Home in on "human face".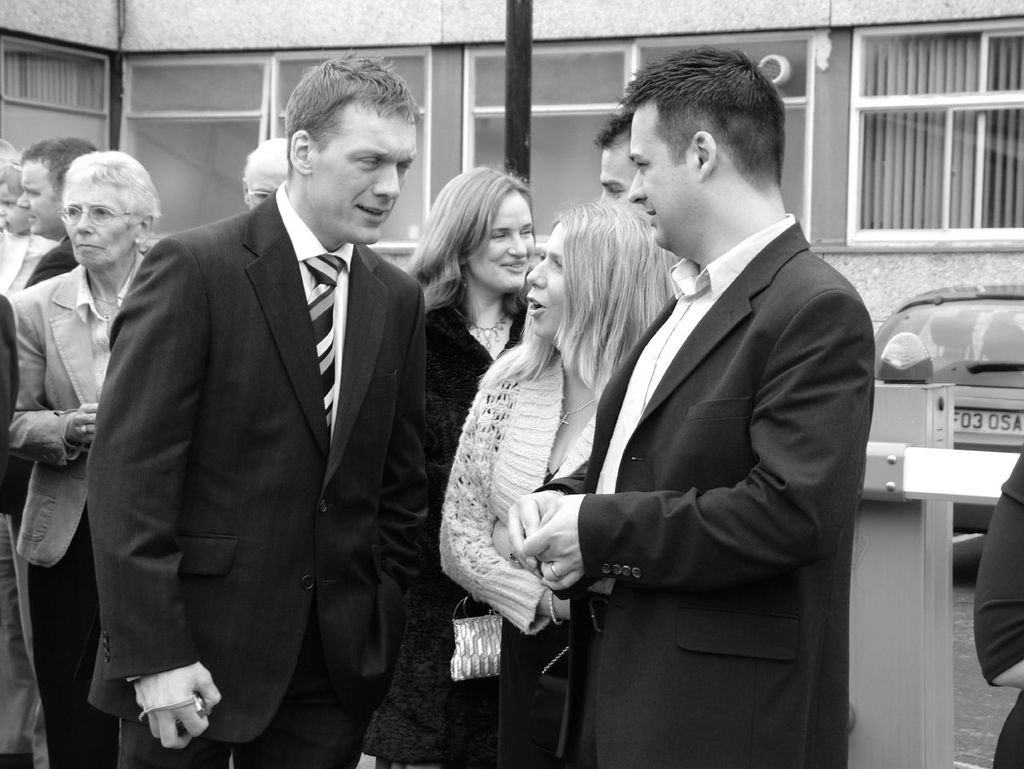
Homed in at select_region(313, 114, 417, 242).
